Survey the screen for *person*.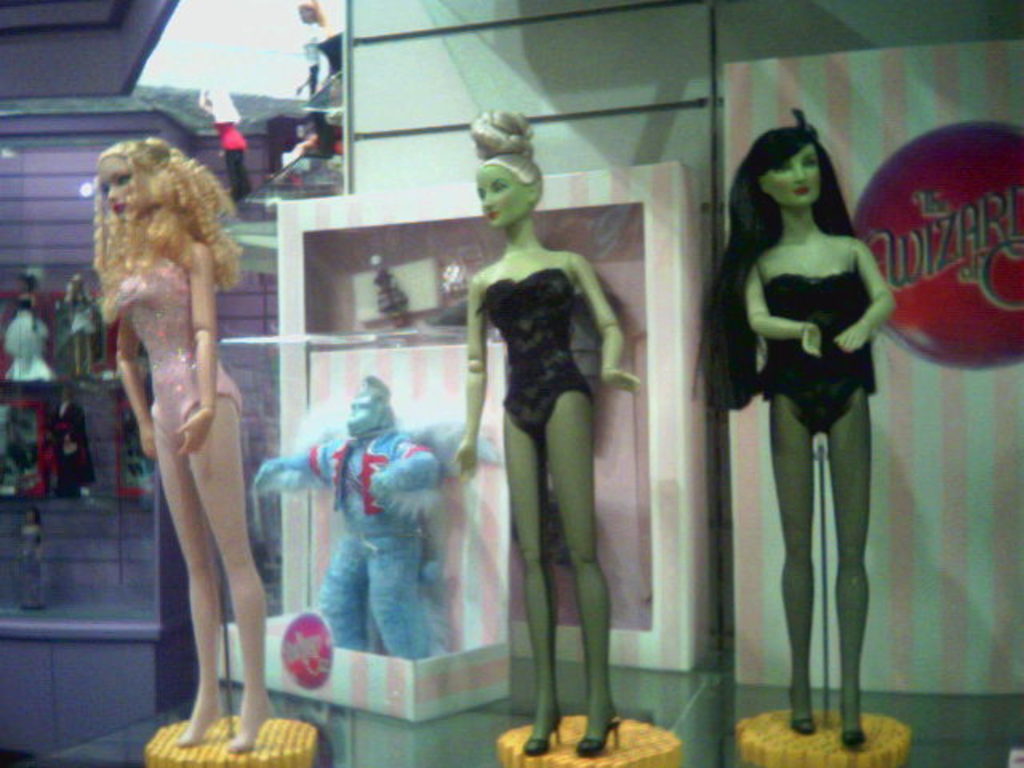
Survey found: [459, 106, 637, 754].
